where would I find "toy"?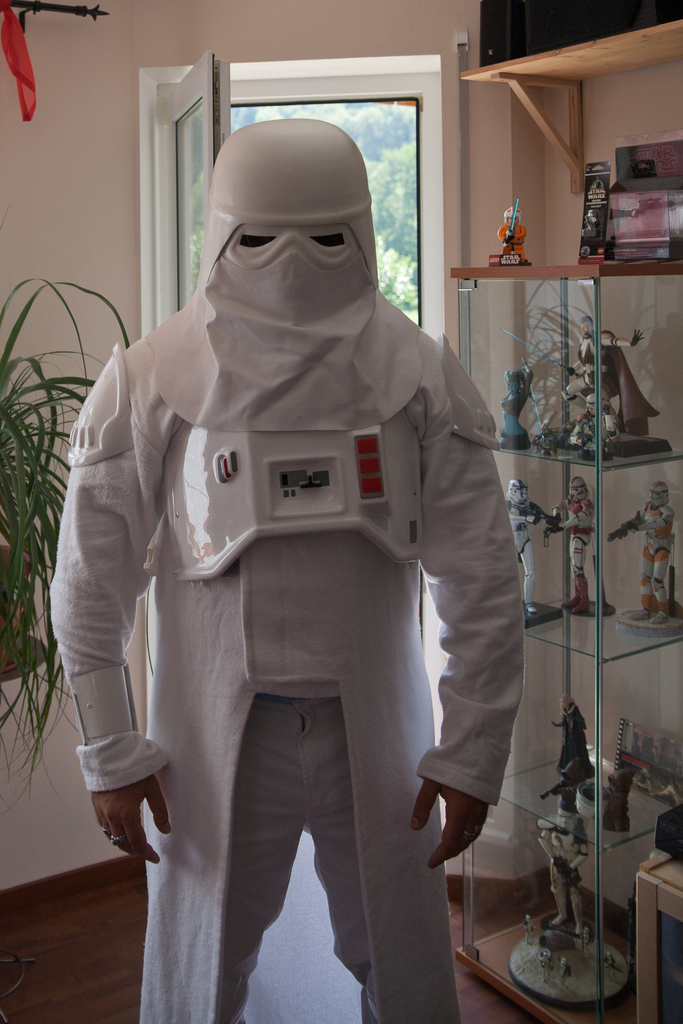
At 538,815,588,934.
